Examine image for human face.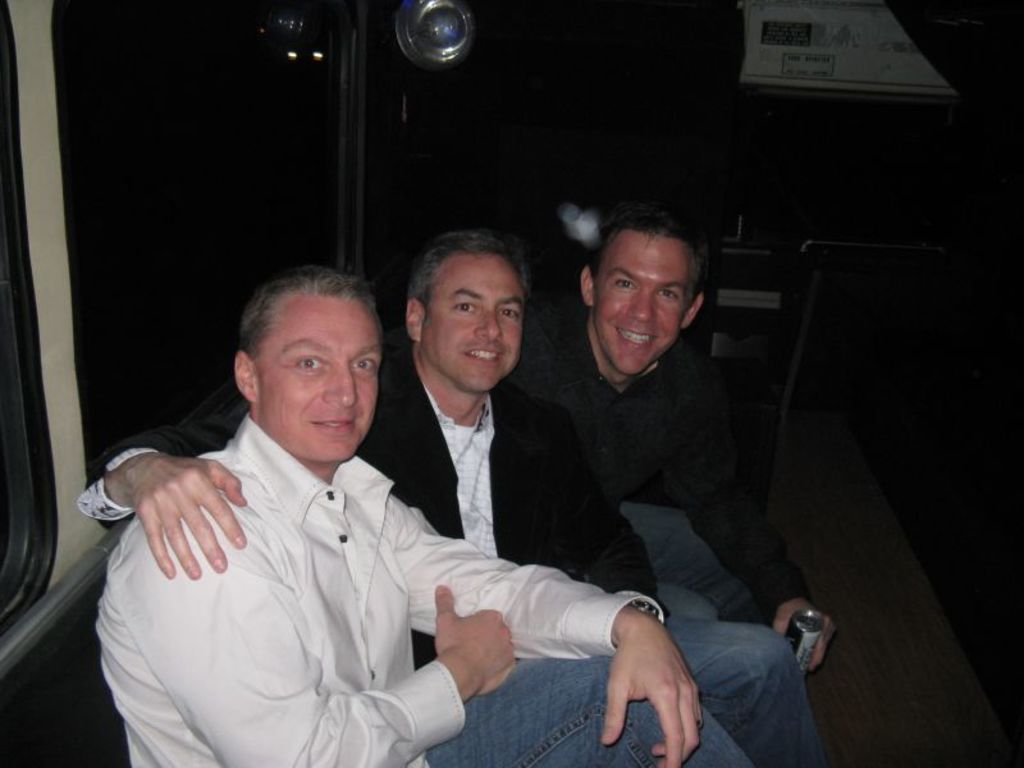
Examination result: (x1=420, y1=250, x2=520, y2=393).
